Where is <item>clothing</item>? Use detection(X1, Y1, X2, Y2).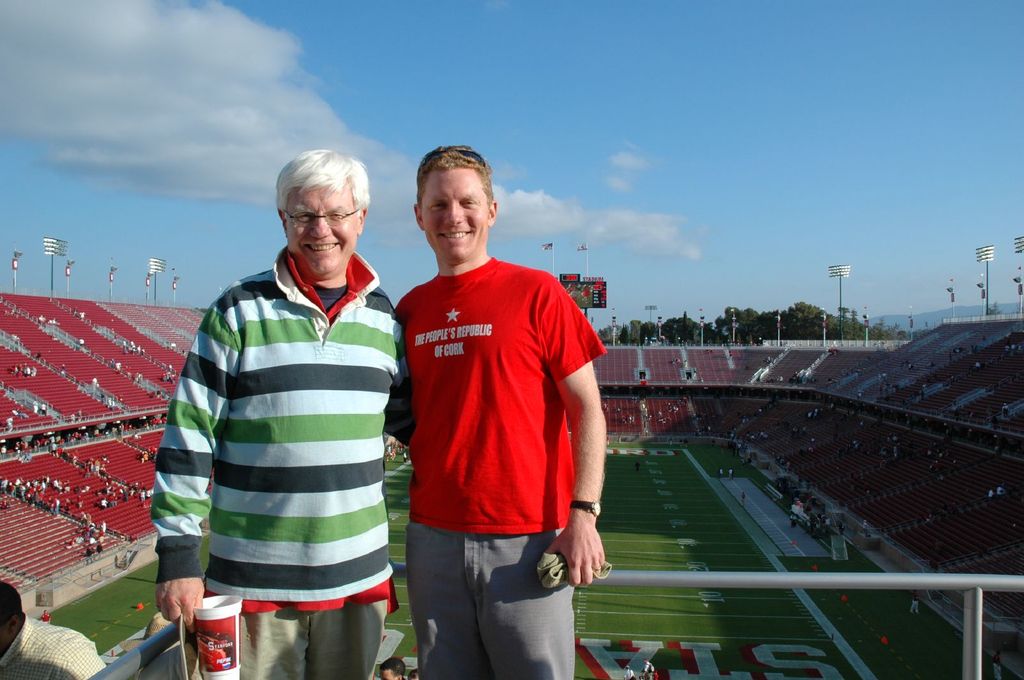
detection(153, 249, 417, 679).
